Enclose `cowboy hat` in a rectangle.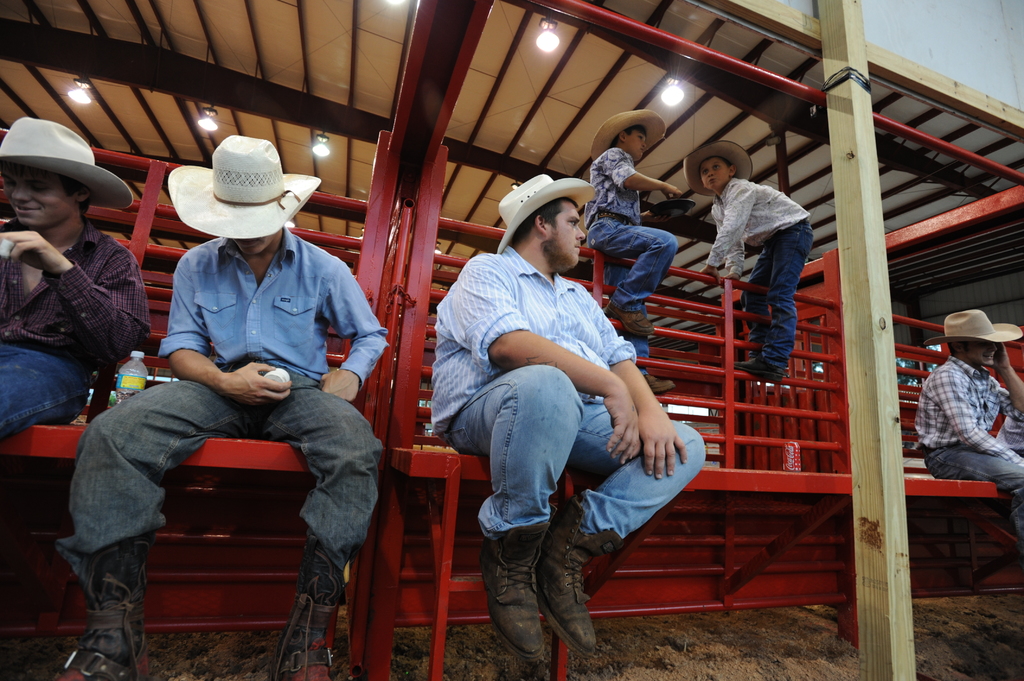
bbox=[588, 109, 670, 158].
